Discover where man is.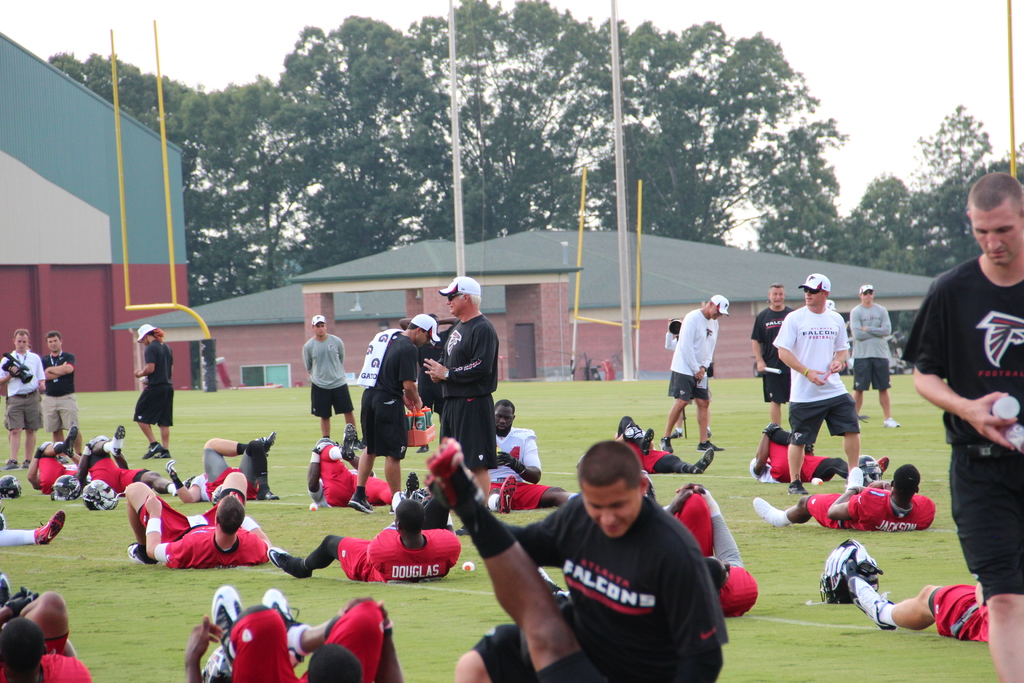
Discovered at {"x1": 122, "y1": 472, "x2": 268, "y2": 563}.
